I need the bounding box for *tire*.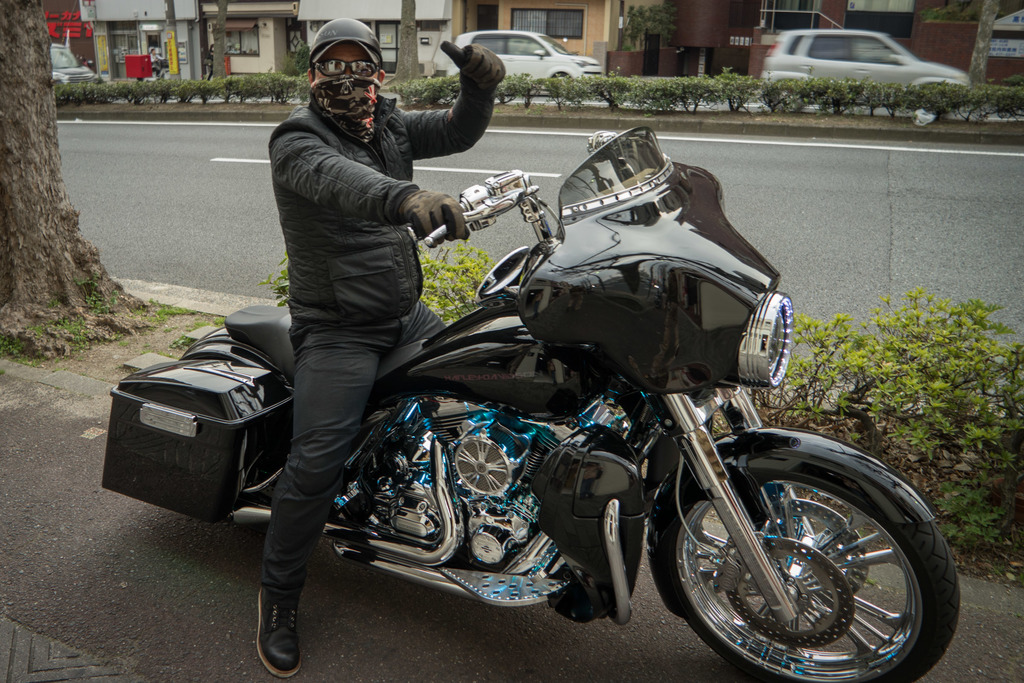
Here it is: [776,83,808,115].
